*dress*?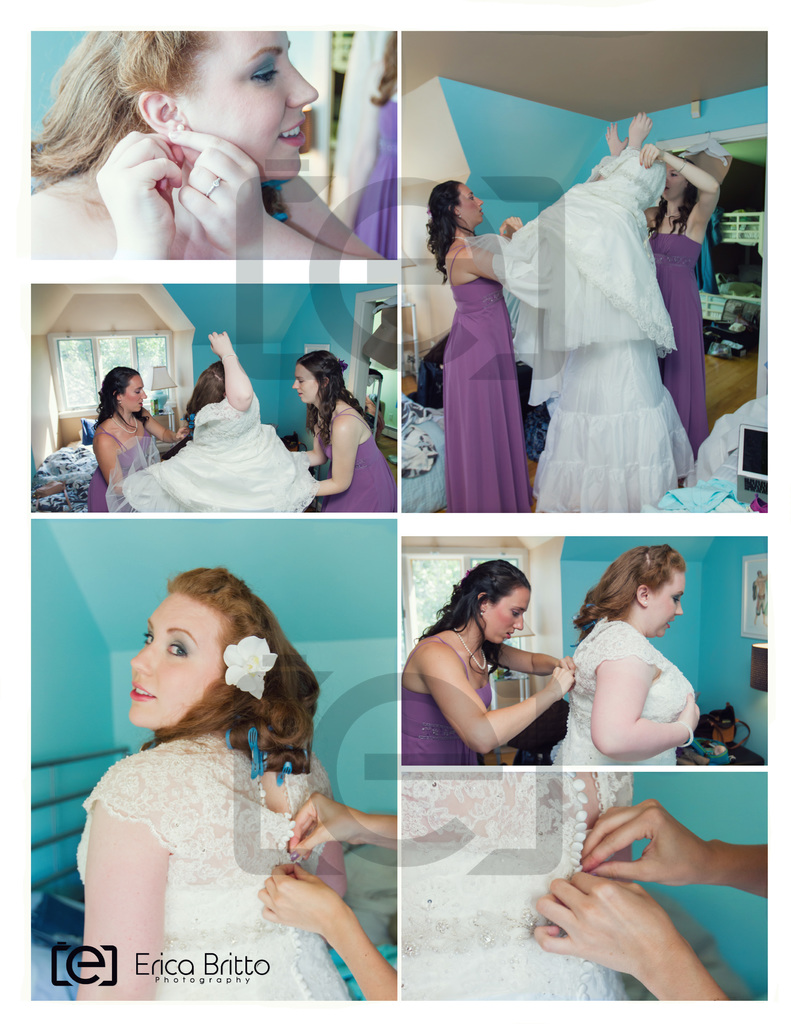
(403, 770, 644, 994)
